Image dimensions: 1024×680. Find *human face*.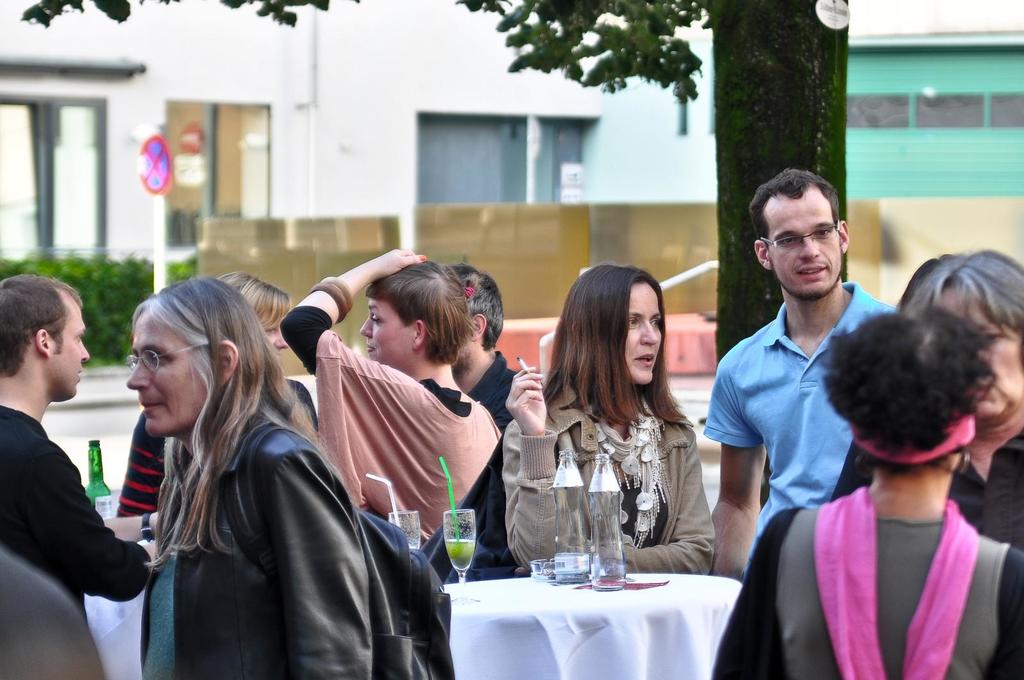
125/313/200/434.
